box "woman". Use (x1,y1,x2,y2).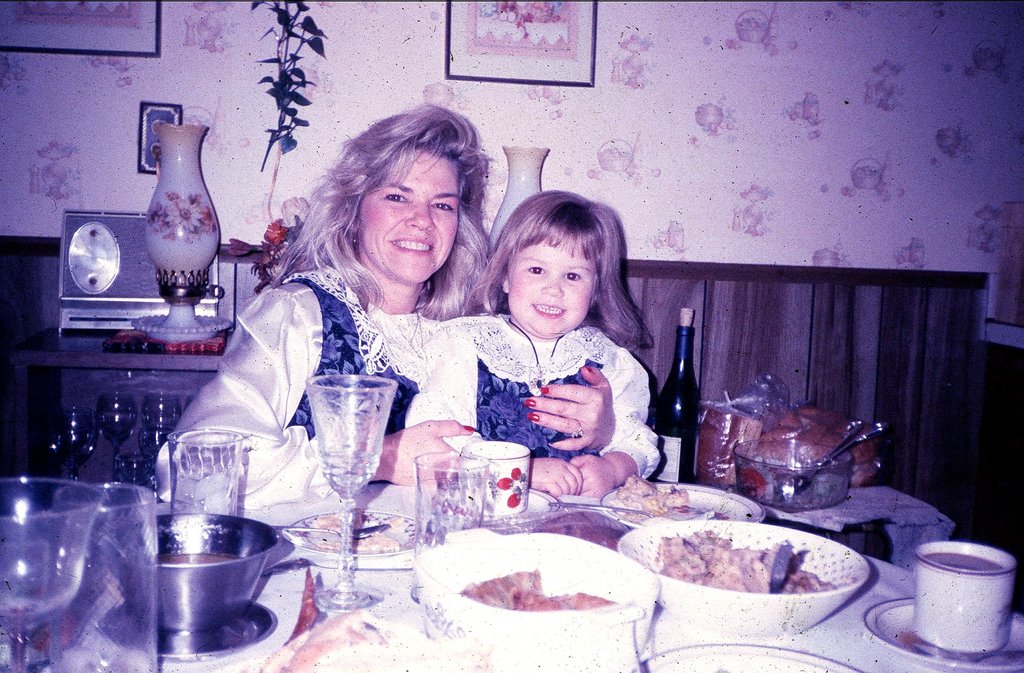
(152,100,618,512).
